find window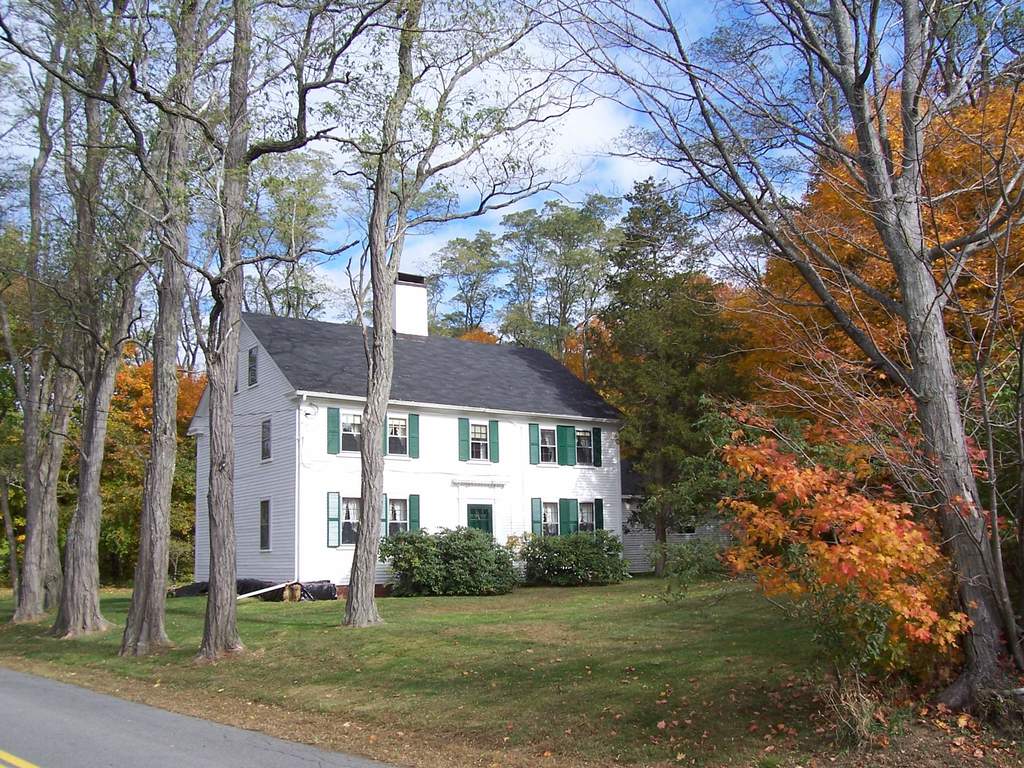
[459, 421, 497, 461]
